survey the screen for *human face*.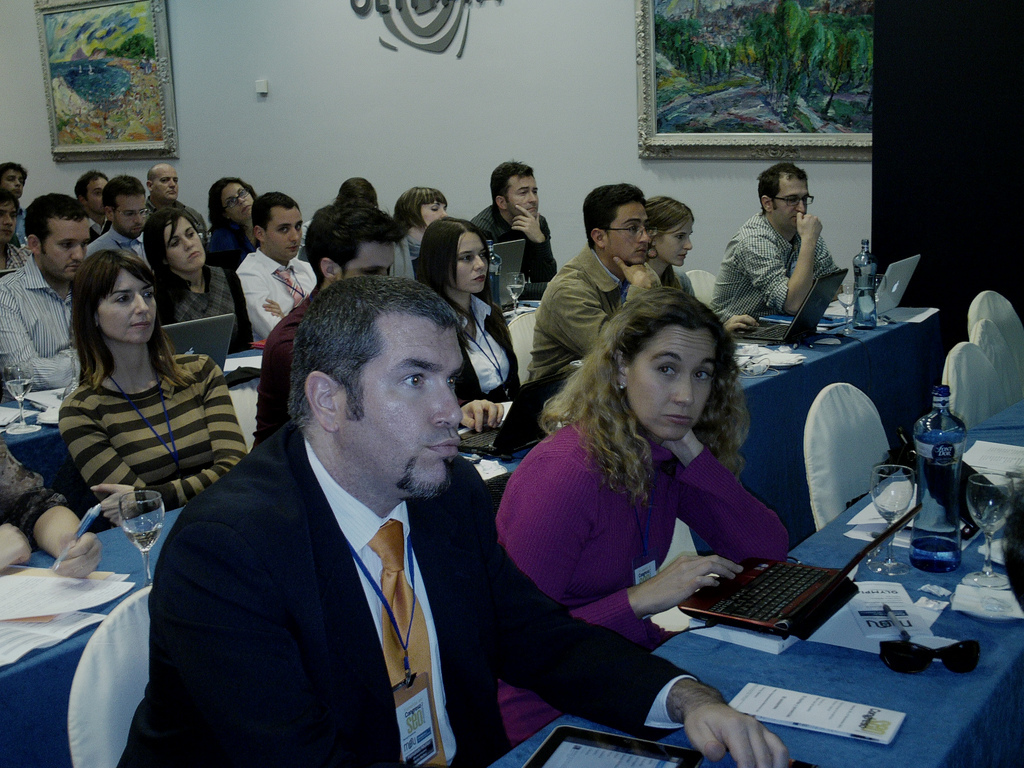
Survey found: region(627, 319, 723, 459).
